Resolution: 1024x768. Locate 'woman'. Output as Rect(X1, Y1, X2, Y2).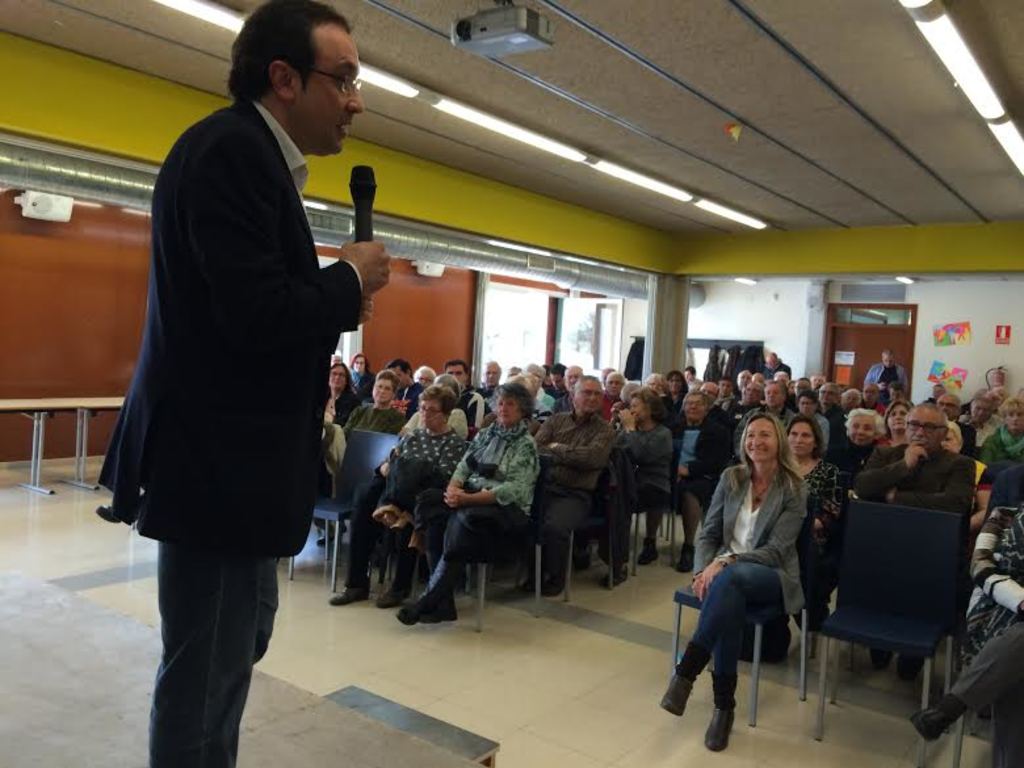
Rect(824, 402, 885, 484).
